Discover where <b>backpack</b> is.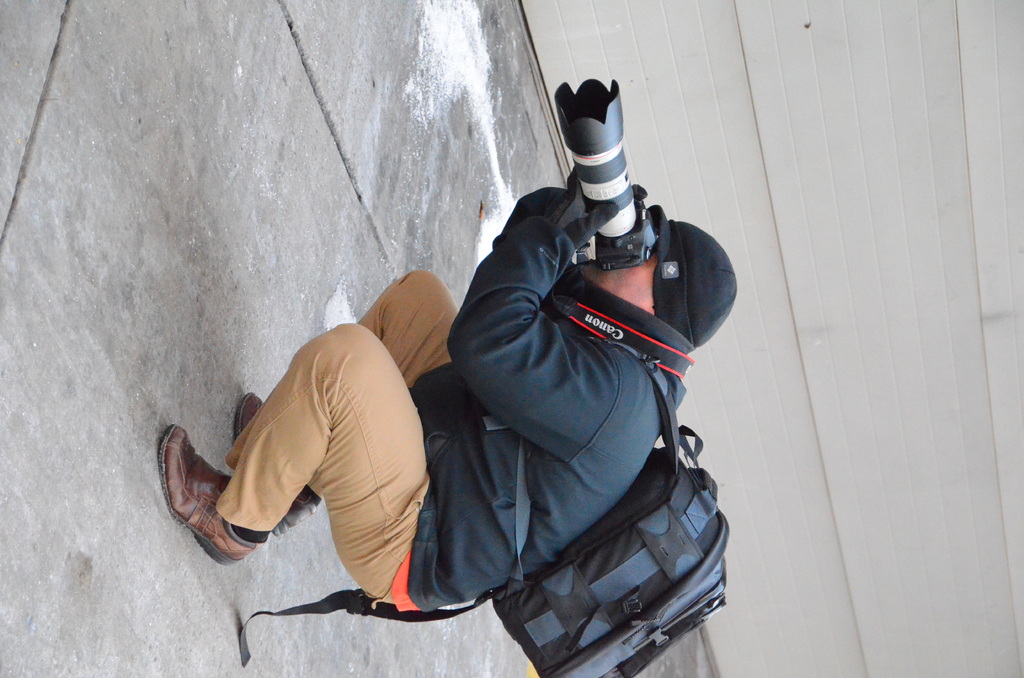
Discovered at locate(238, 339, 726, 677).
